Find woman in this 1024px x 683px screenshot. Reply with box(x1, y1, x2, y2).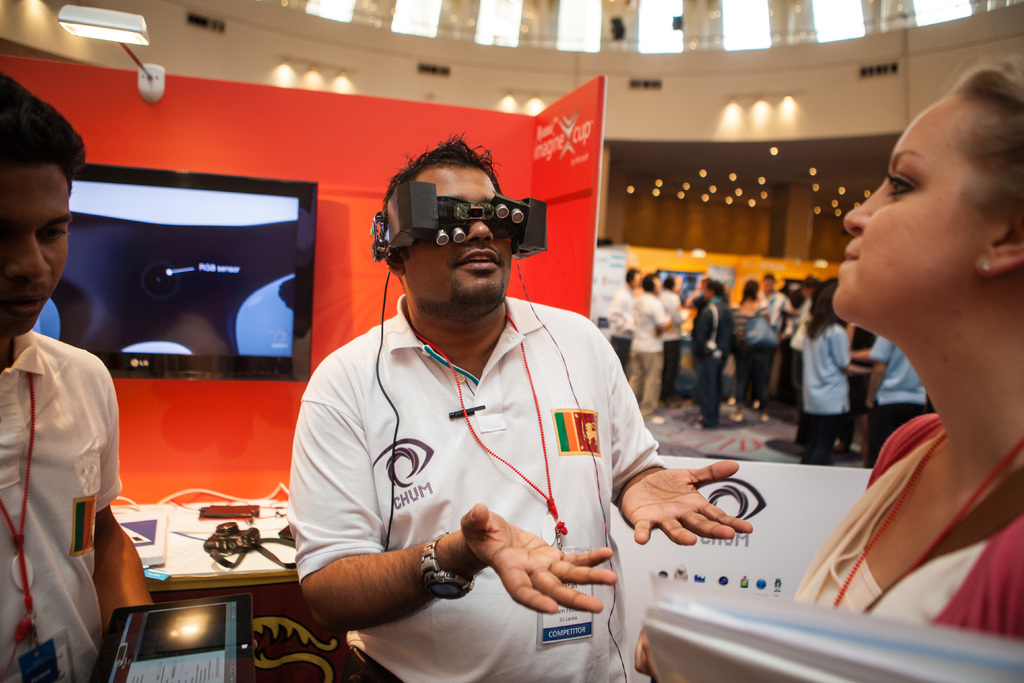
box(800, 283, 864, 465).
